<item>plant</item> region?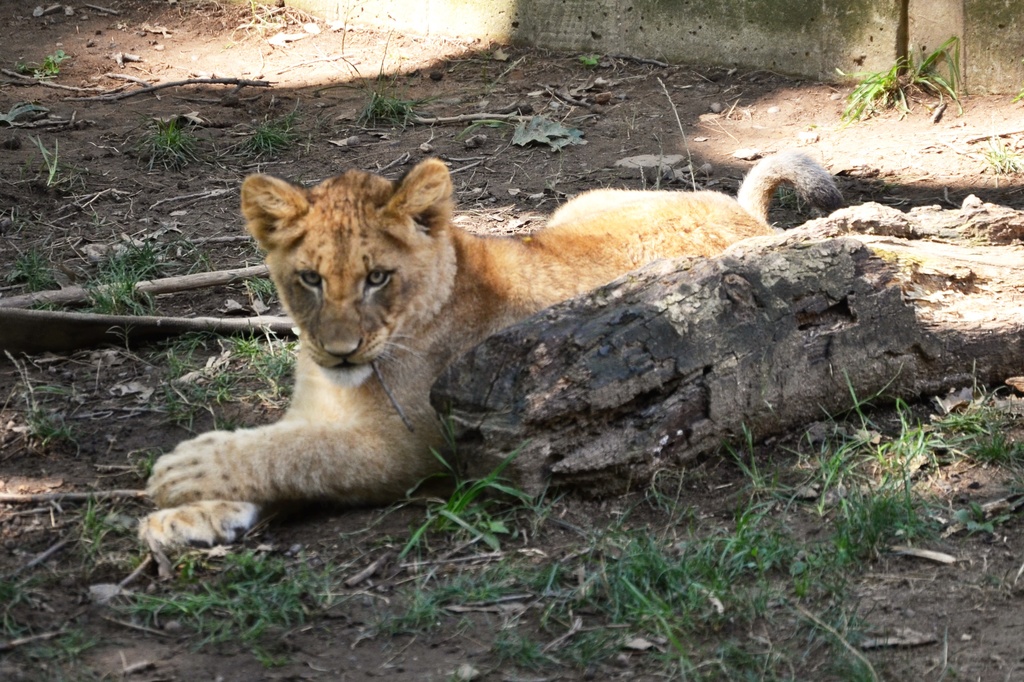
x1=6 y1=380 x2=85 y2=455
